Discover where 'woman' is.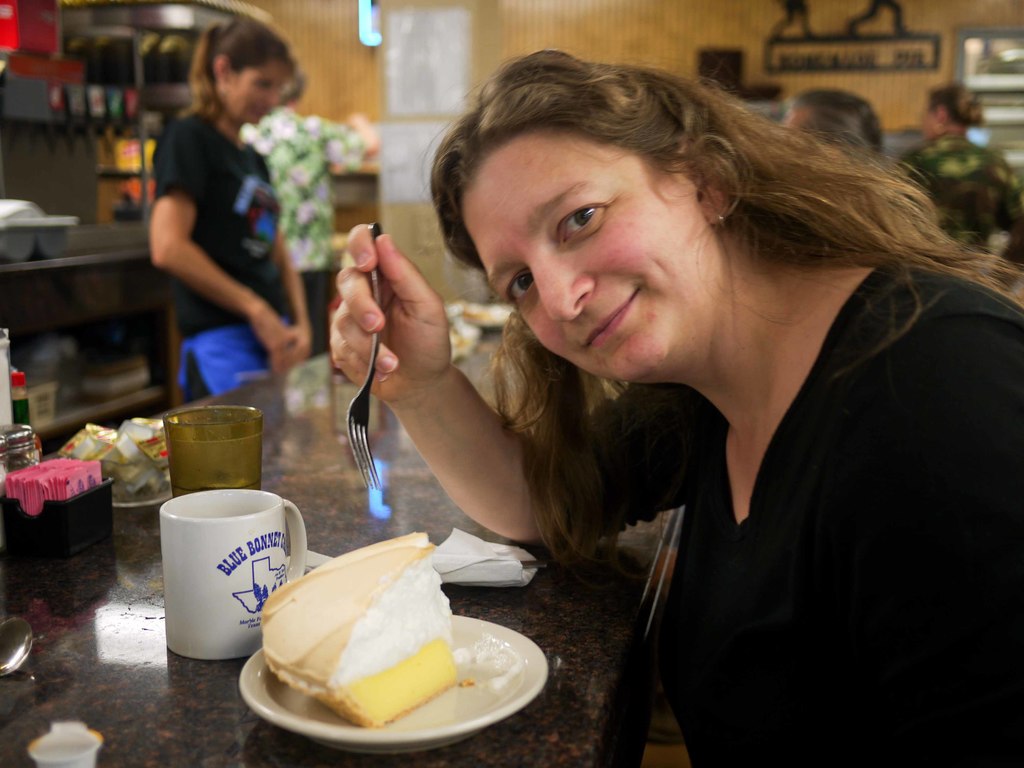
Discovered at box(900, 85, 1023, 221).
